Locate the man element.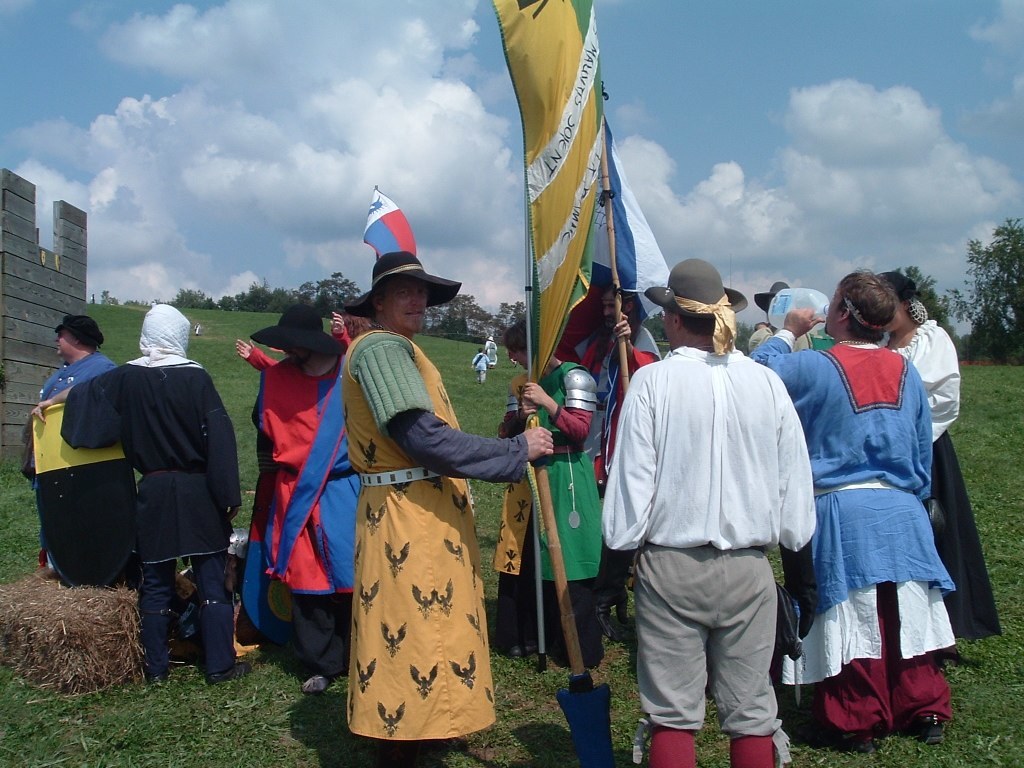
Element bbox: <region>600, 259, 821, 767</region>.
